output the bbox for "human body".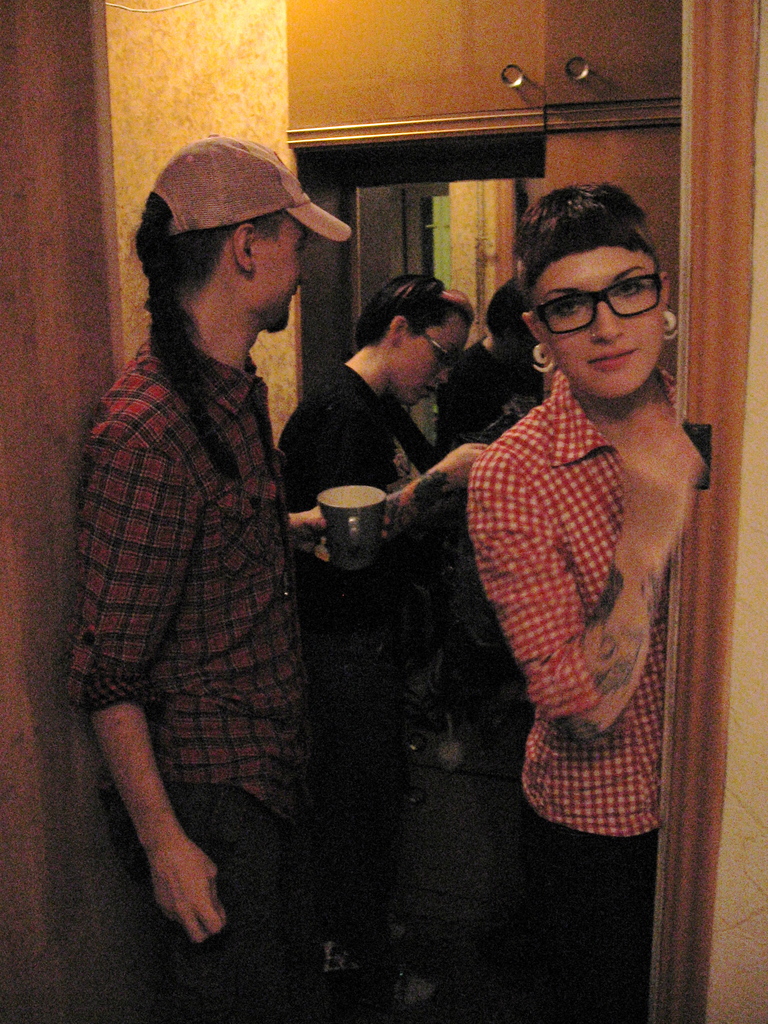
[x1=68, y1=131, x2=357, y2=1000].
